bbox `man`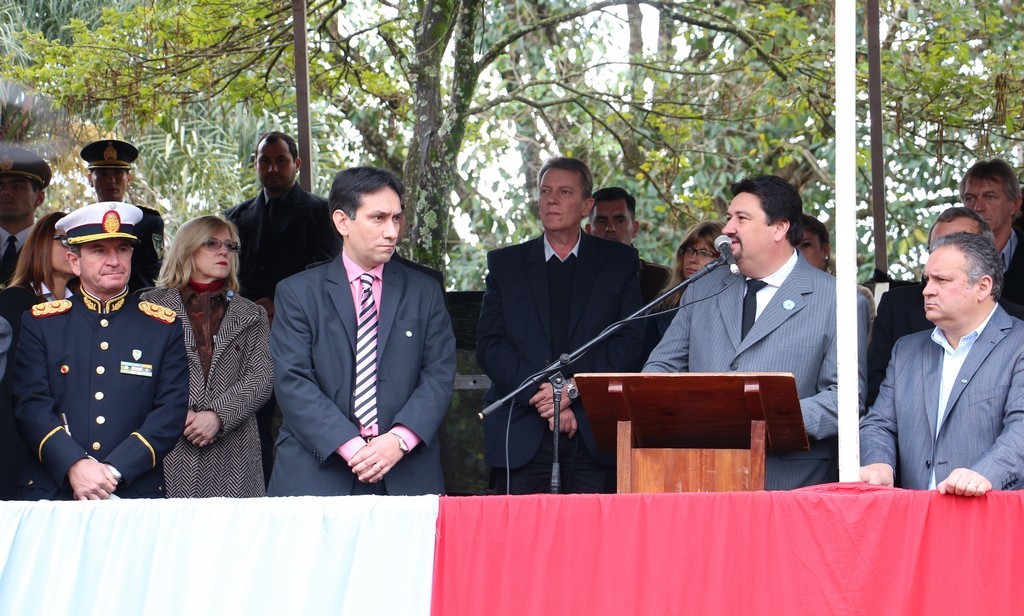
[left=636, top=166, right=863, bottom=495]
